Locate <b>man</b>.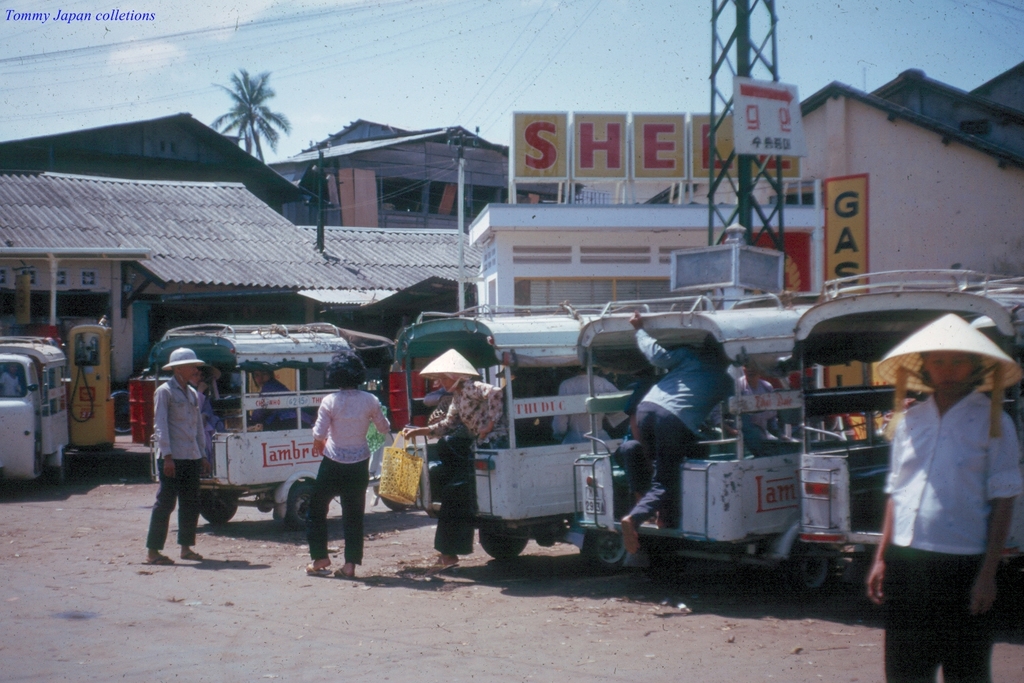
Bounding box: box(142, 343, 216, 565).
